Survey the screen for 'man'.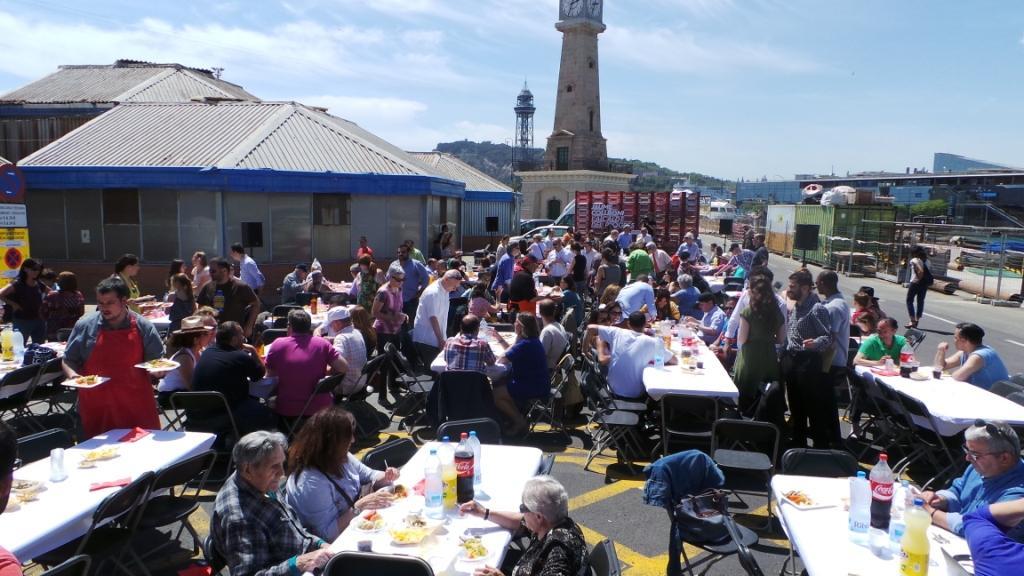
Survey found: (224, 239, 267, 298).
